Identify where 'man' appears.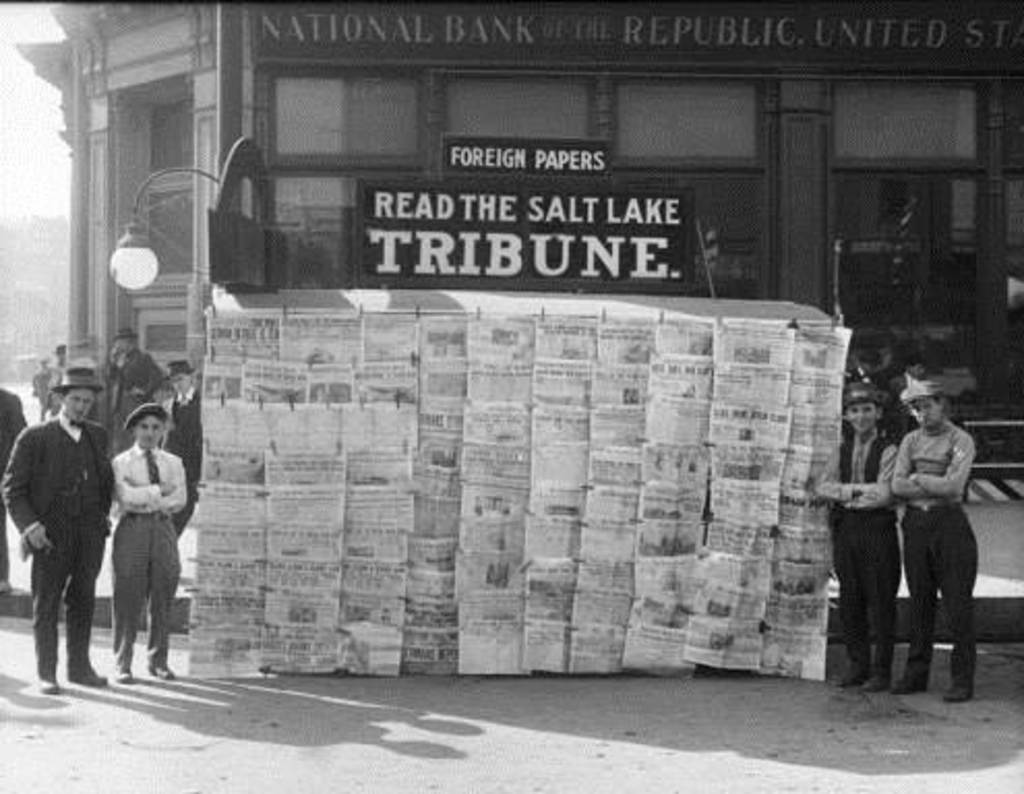
Appears at BBox(894, 383, 976, 703).
